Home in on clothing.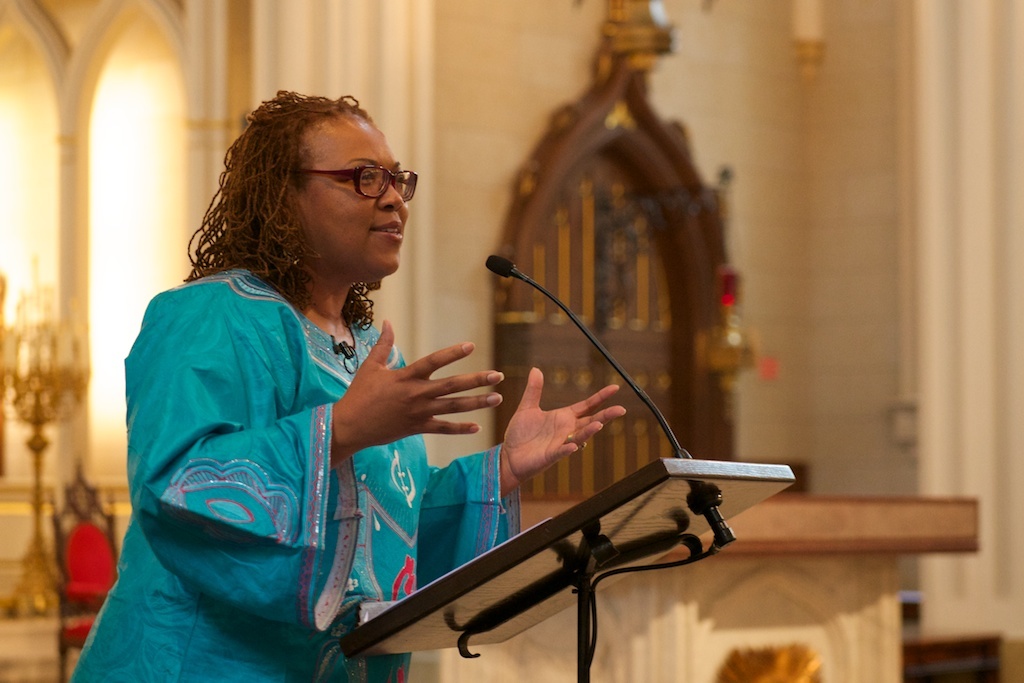
Homed in at <bbox>107, 233, 474, 635</bbox>.
